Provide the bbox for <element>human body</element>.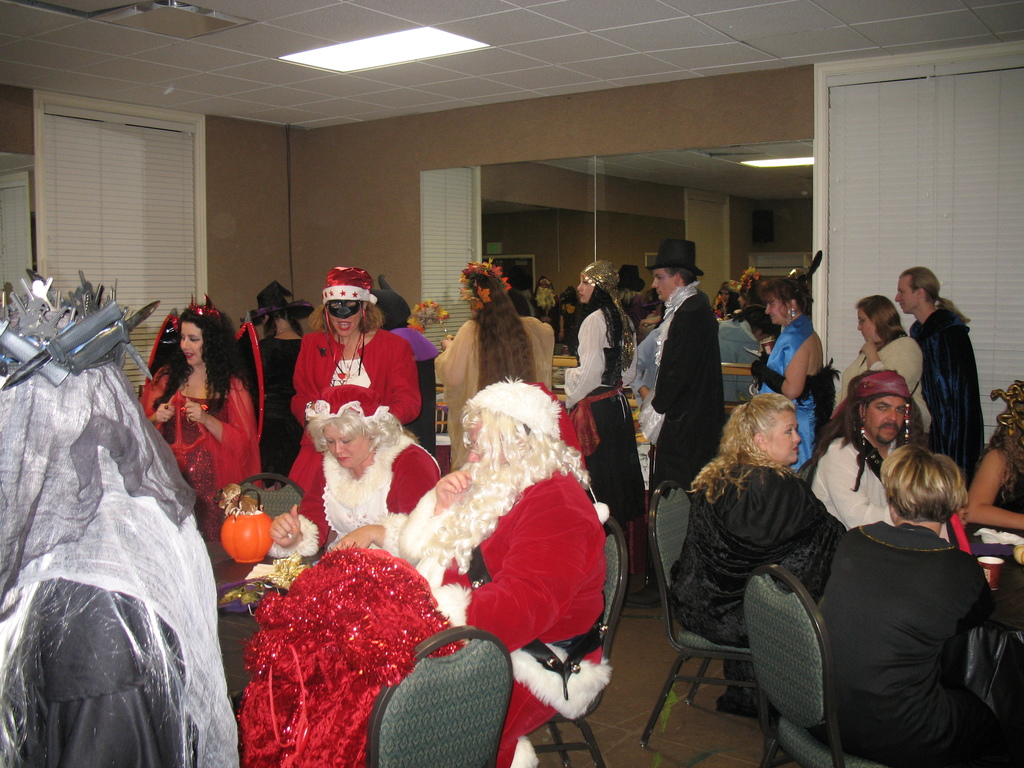
region(831, 333, 931, 417).
